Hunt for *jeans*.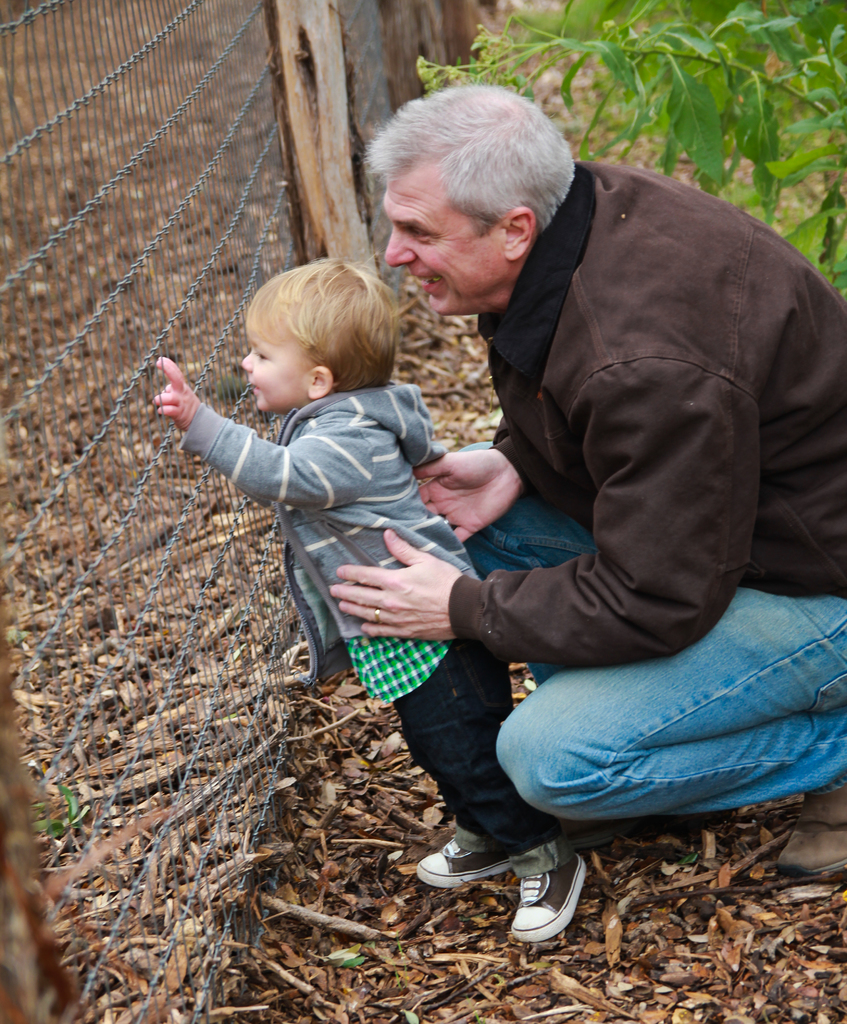
Hunted down at [395,633,563,857].
